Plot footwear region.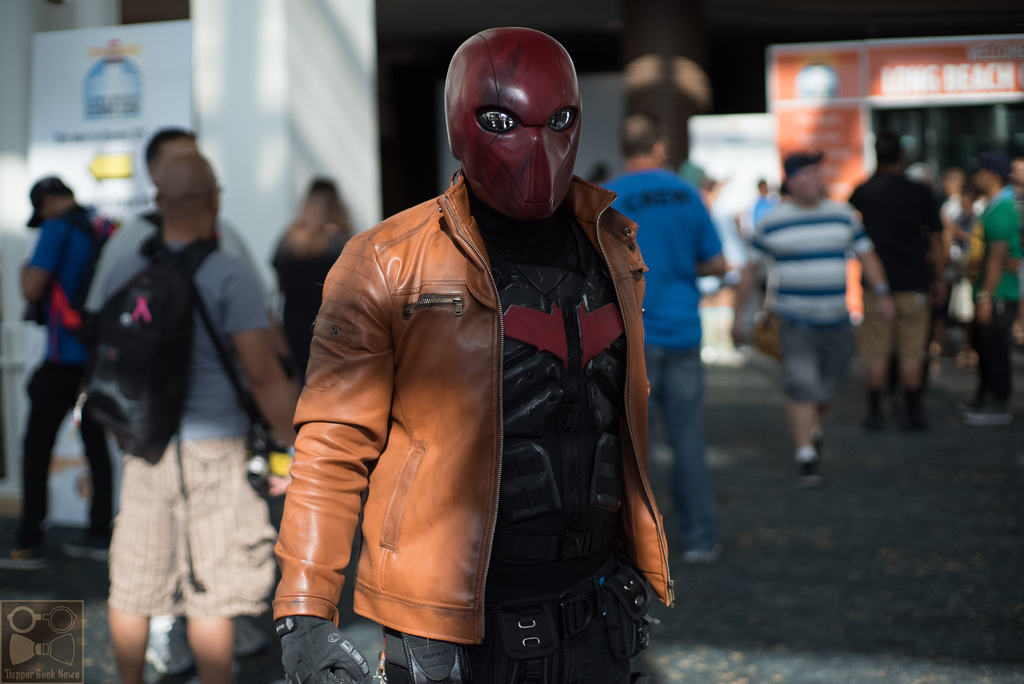
Plotted at (684, 546, 722, 564).
